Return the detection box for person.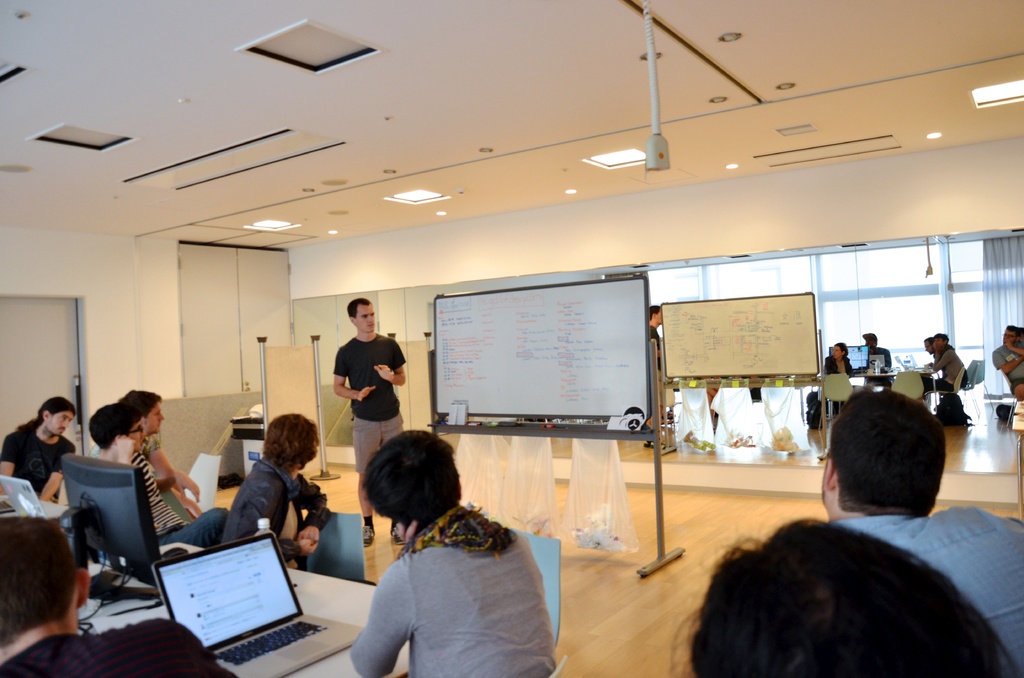
221 412 330 572.
